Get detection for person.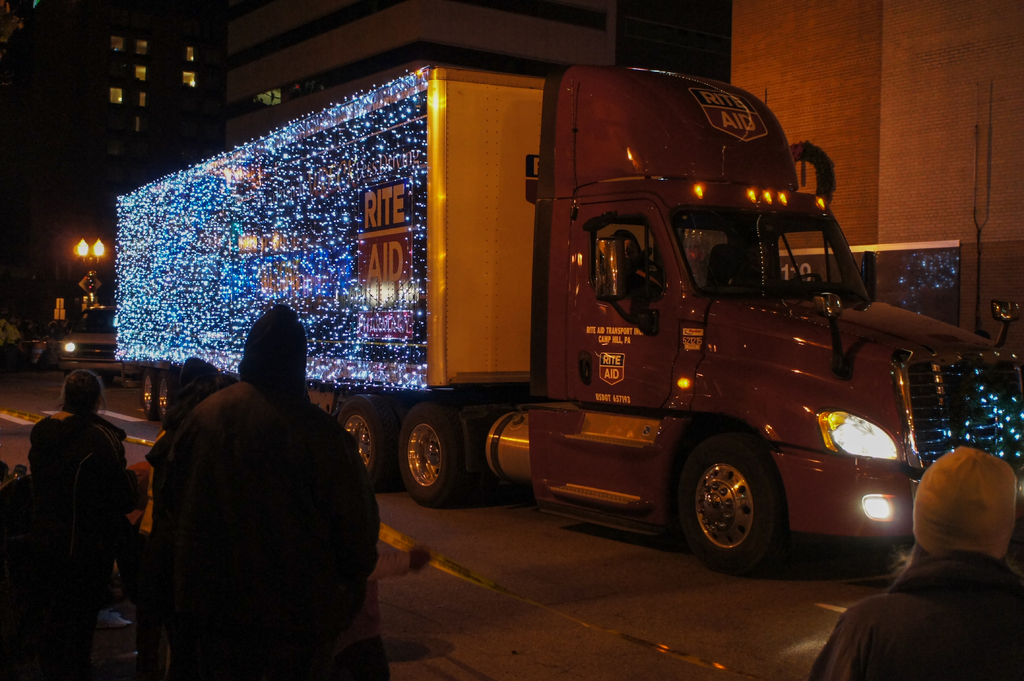
Detection: [left=803, top=445, right=1023, bottom=680].
